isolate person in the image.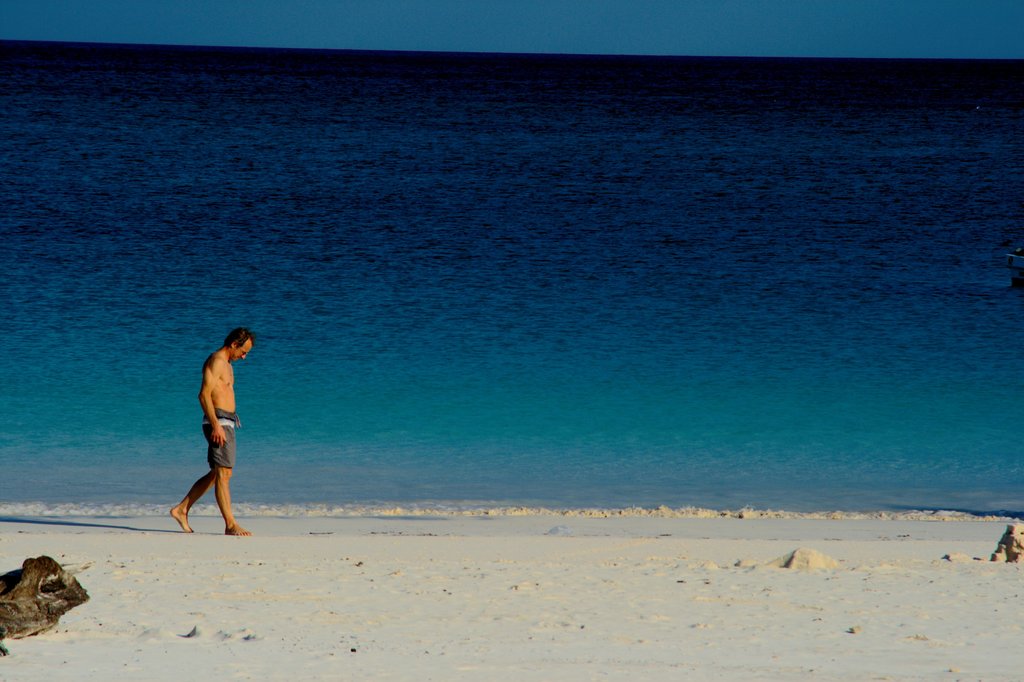
Isolated region: {"left": 173, "top": 305, "right": 250, "bottom": 530}.
